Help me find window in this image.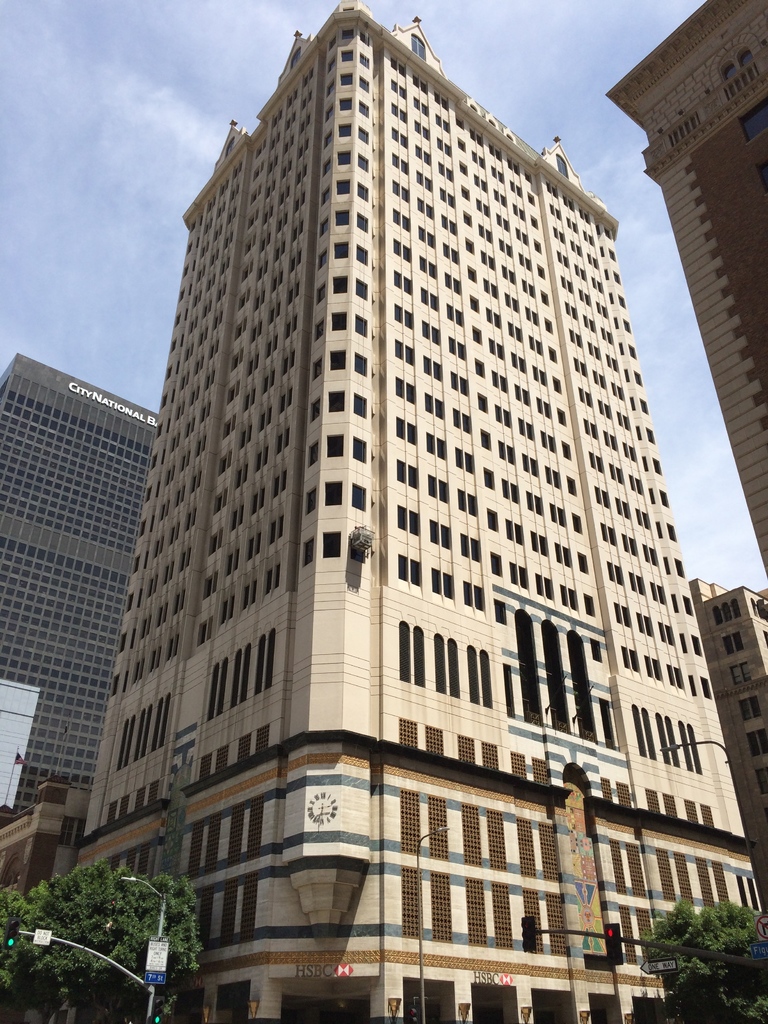
Found it: BBox(667, 524, 677, 541).
